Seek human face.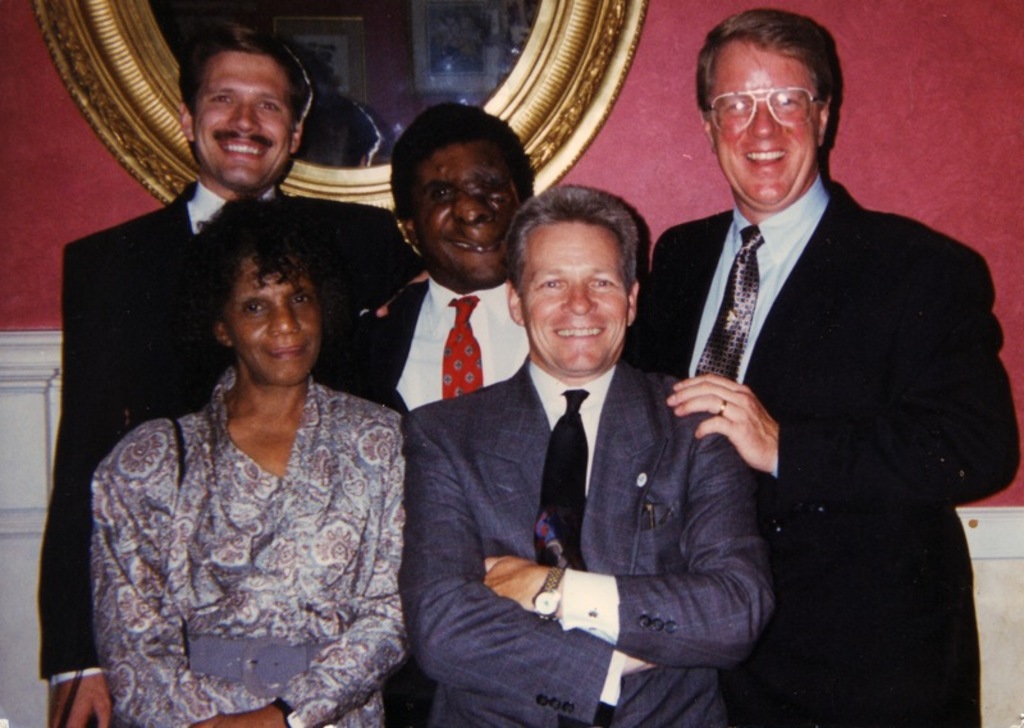
rect(219, 247, 324, 385).
